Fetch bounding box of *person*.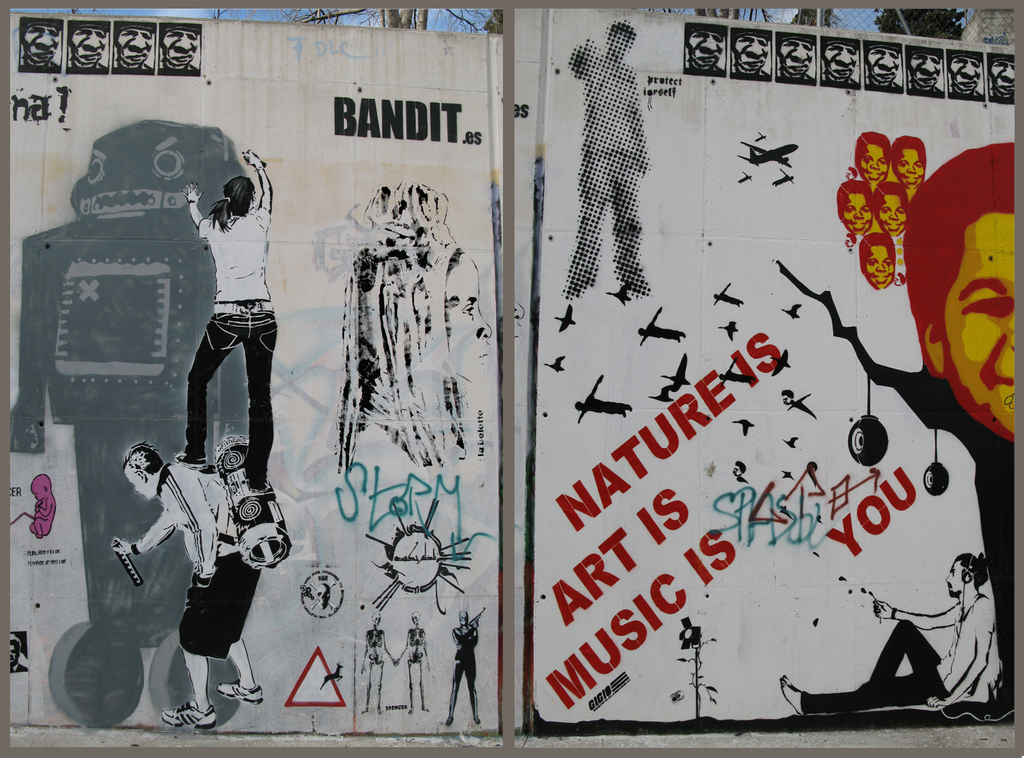
Bbox: left=837, top=178, right=874, bottom=236.
